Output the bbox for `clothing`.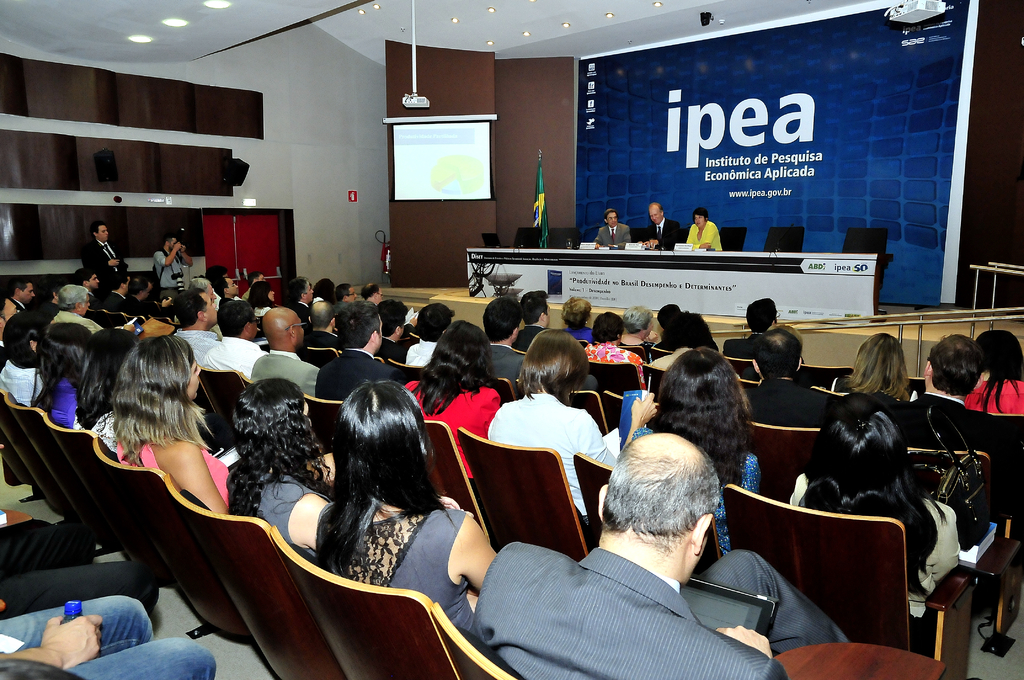
select_region(644, 222, 680, 248).
